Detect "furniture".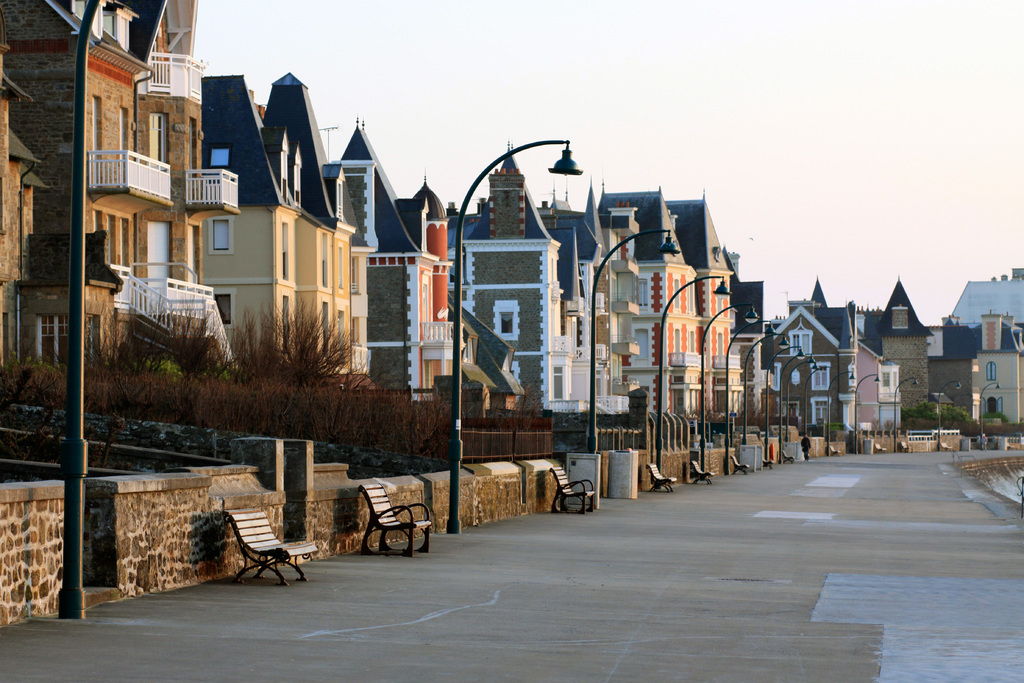
Detected at 228 504 320 588.
